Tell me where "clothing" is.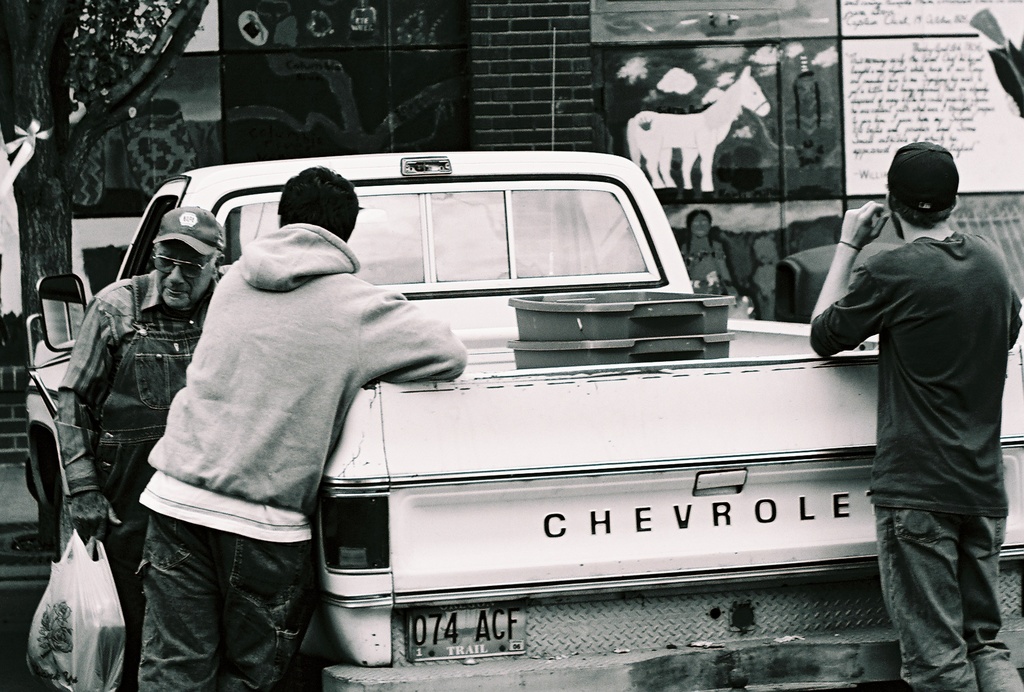
"clothing" is at box(45, 281, 211, 587).
